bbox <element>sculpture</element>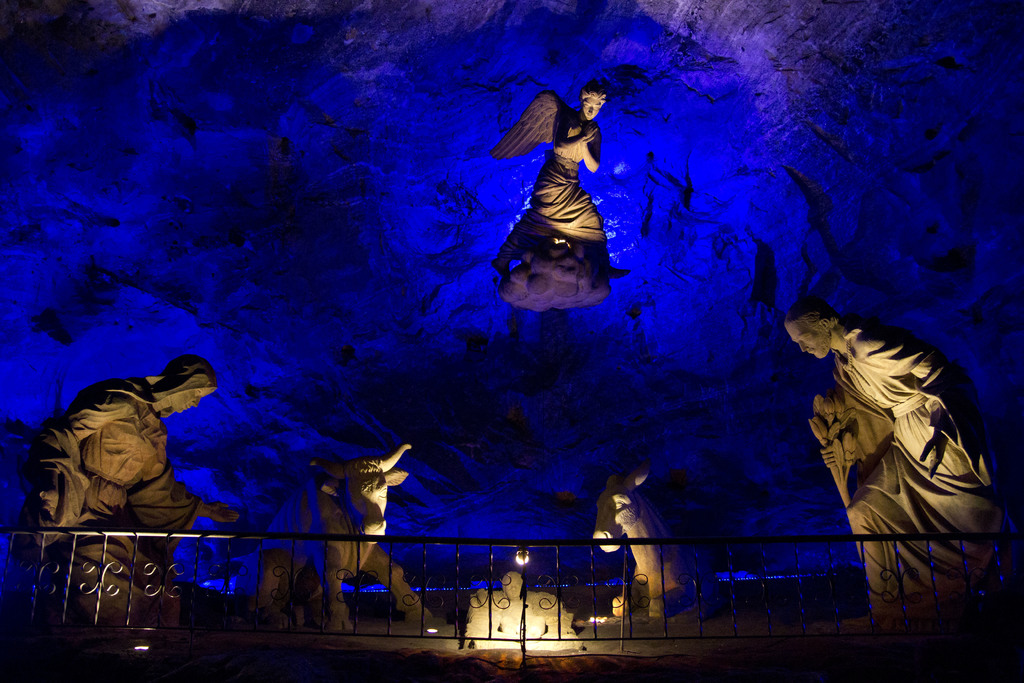
x1=592 y1=457 x2=728 y2=629
